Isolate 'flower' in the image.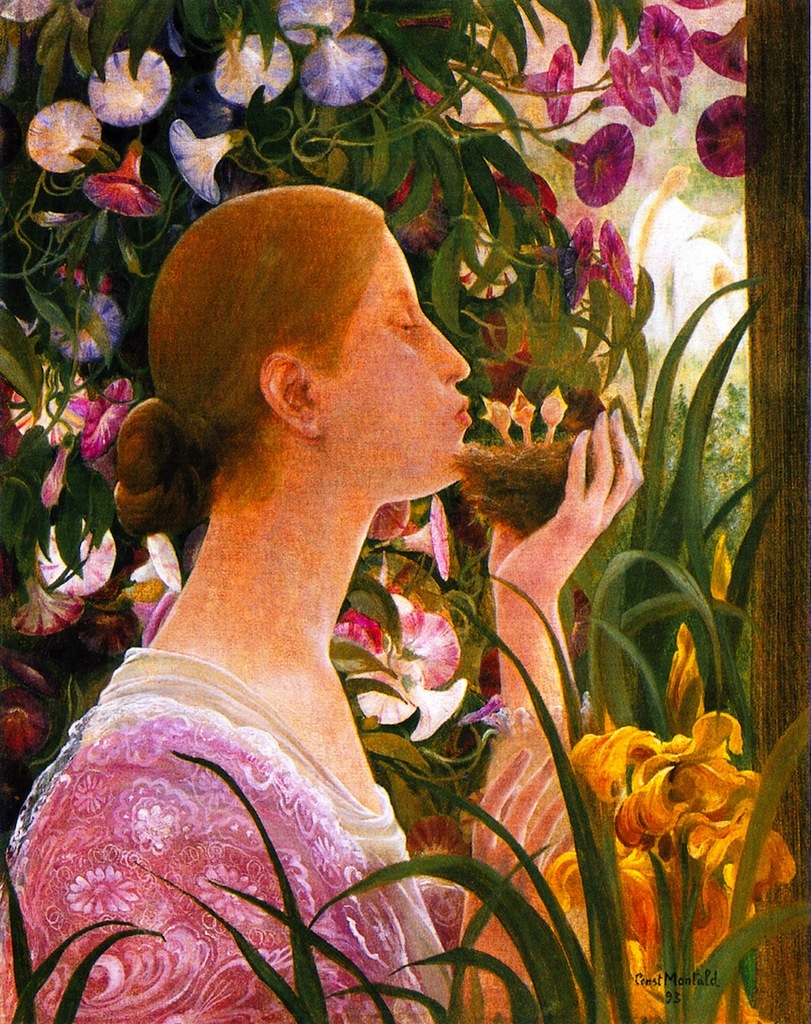
Isolated region: region(278, 0, 354, 42).
